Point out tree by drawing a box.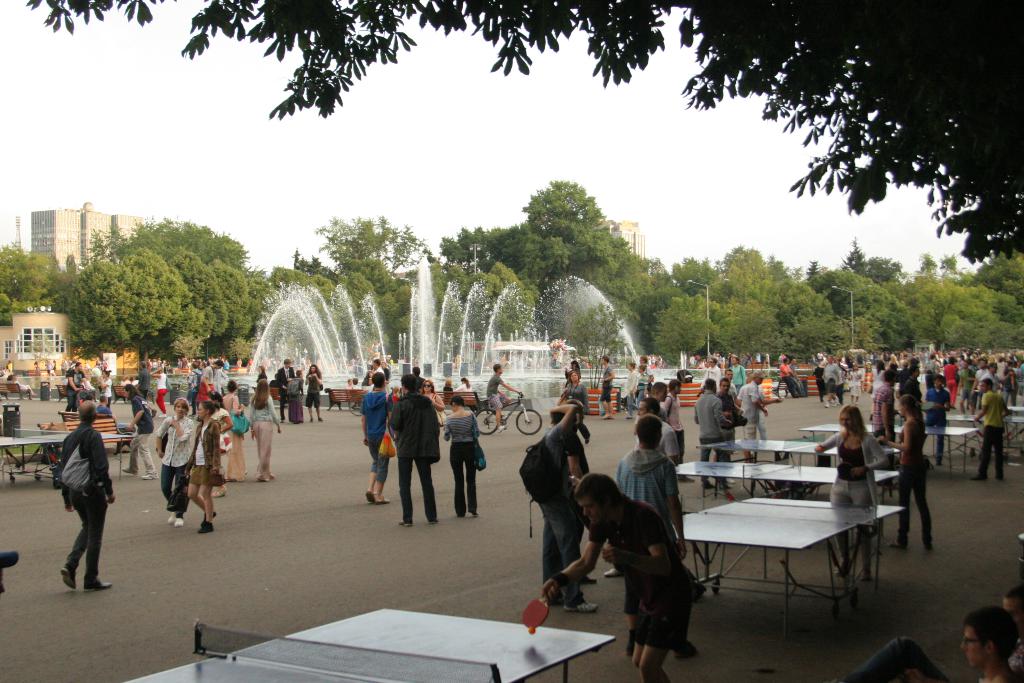
{"left": 26, "top": 0, "right": 1023, "bottom": 267}.
